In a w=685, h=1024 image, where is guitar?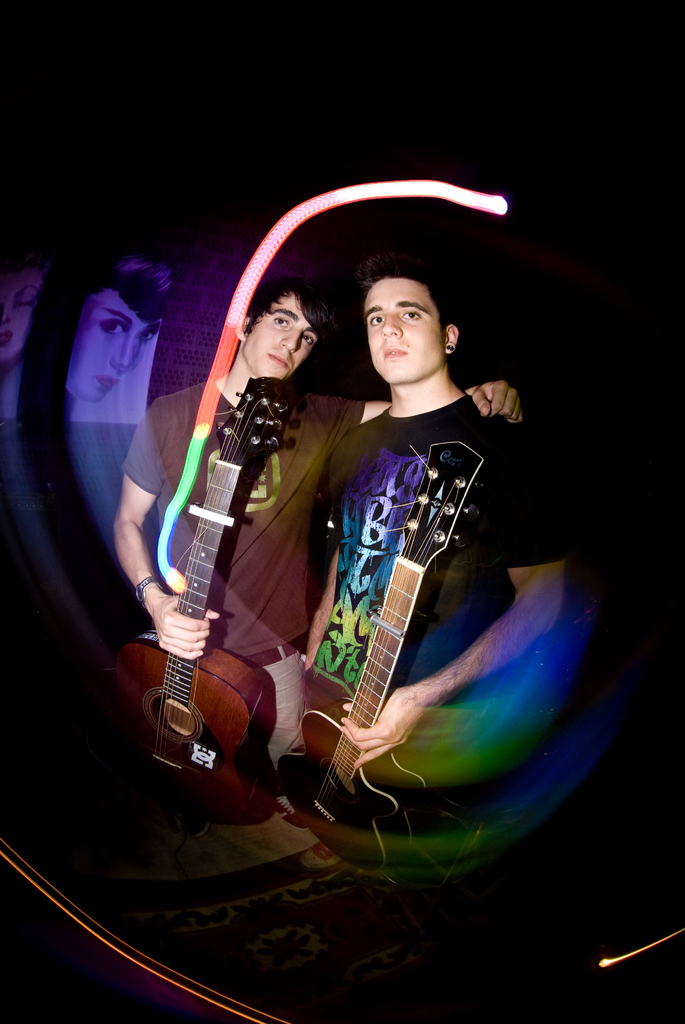
<box>88,285,366,883</box>.
